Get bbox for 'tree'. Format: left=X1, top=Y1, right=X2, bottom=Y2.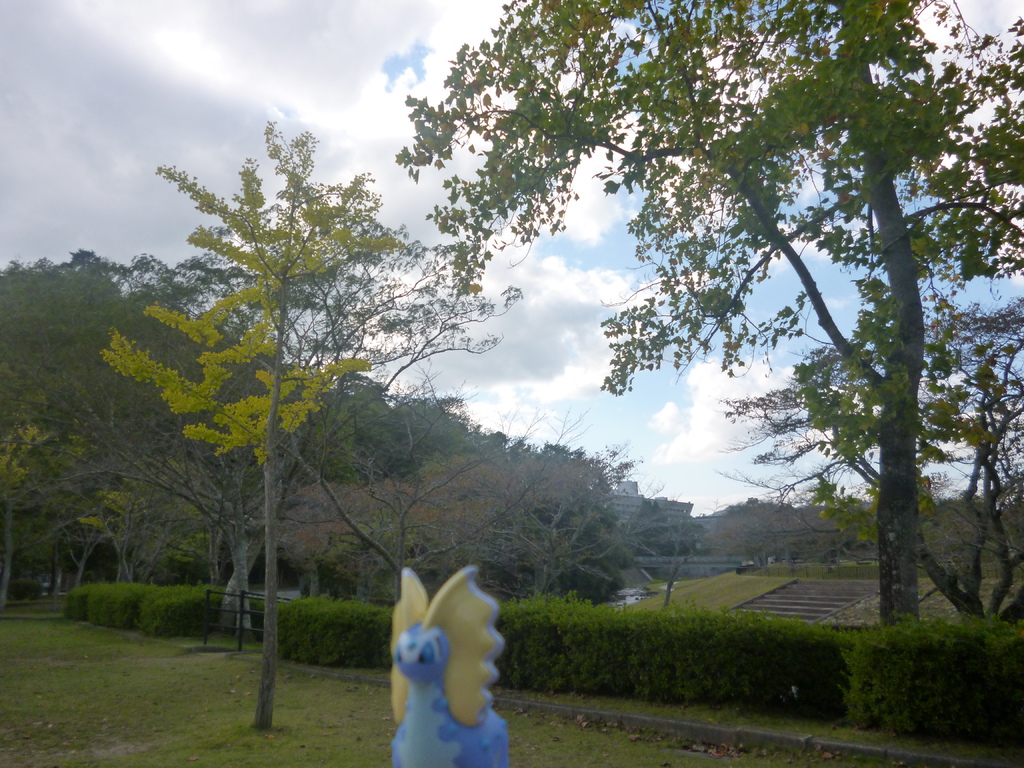
left=93, top=111, right=385, bottom=733.
